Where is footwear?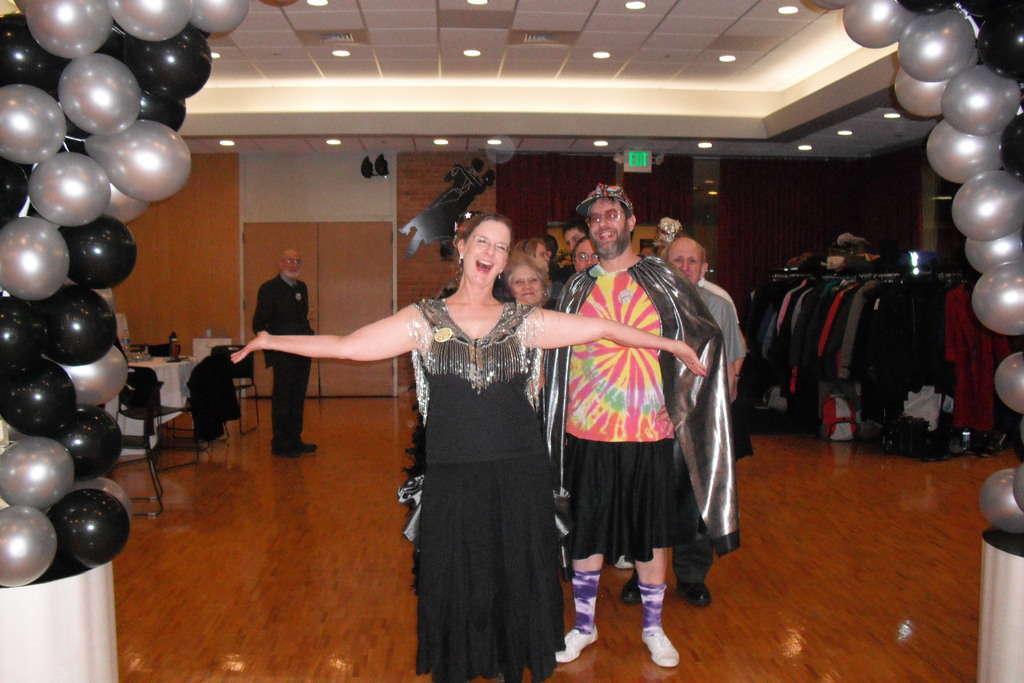
<bbox>554, 625, 598, 662</bbox>.
